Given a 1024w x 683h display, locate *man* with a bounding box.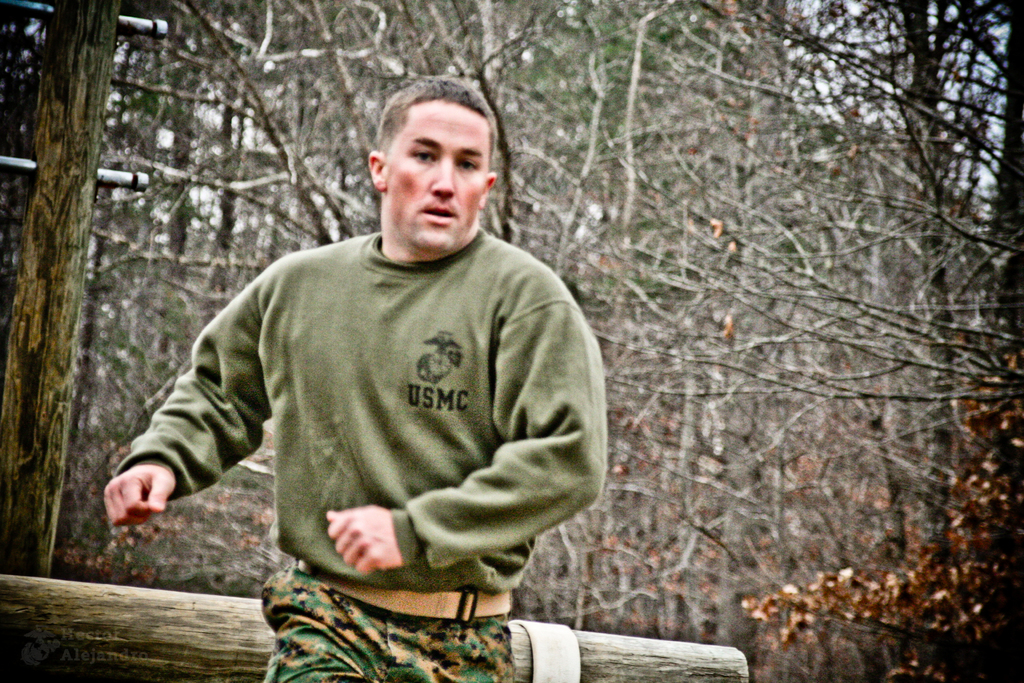
Located: Rect(122, 86, 632, 663).
